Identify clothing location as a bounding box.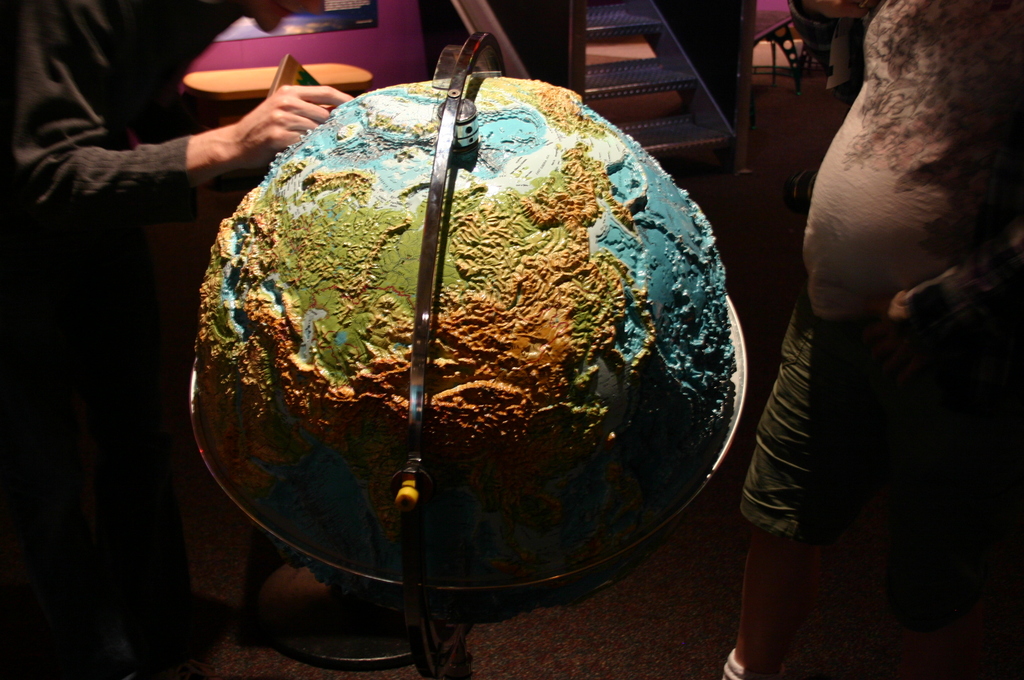
box=[732, 0, 1023, 528].
